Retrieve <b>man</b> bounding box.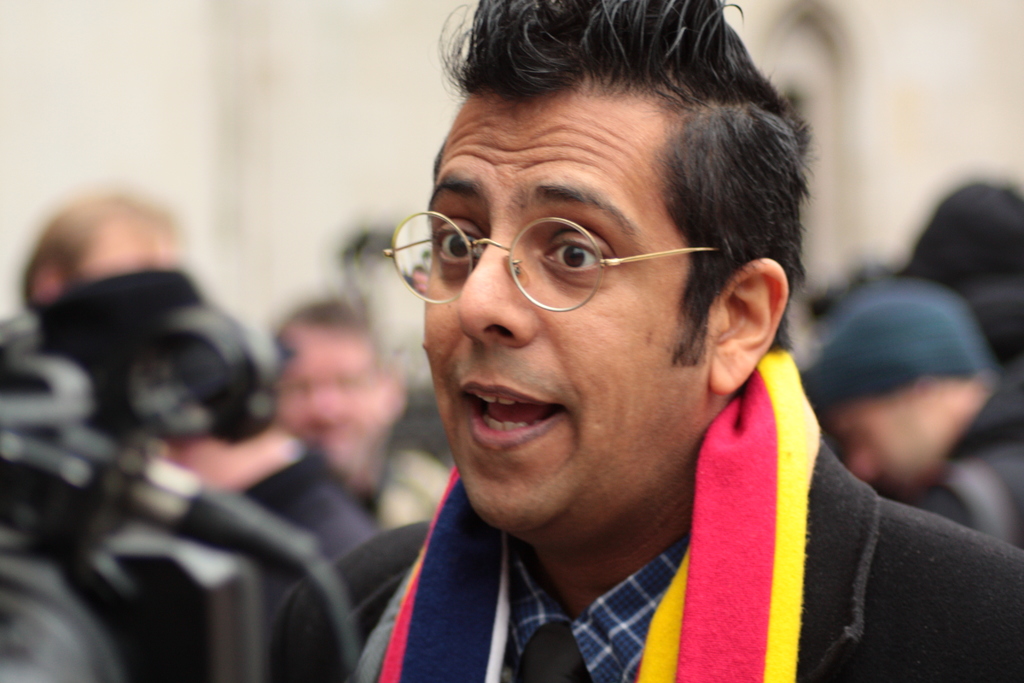
Bounding box: [x1=270, y1=293, x2=410, y2=520].
